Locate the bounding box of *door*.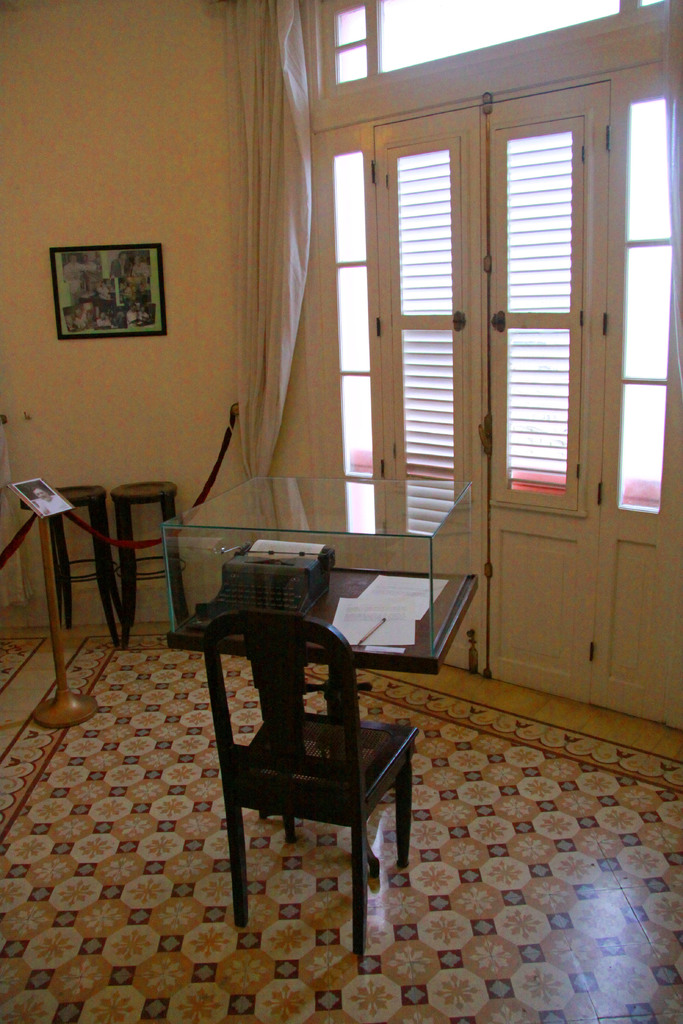
Bounding box: [x1=356, y1=76, x2=604, y2=699].
